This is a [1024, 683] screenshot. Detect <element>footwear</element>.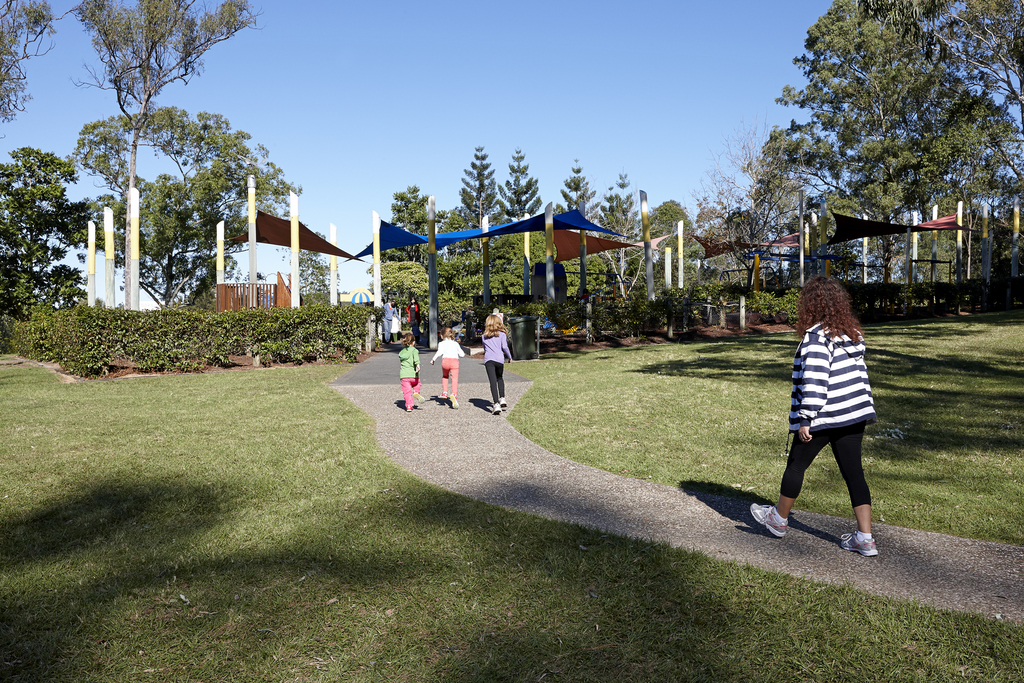
{"x1": 500, "y1": 396, "x2": 508, "y2": 405}.
